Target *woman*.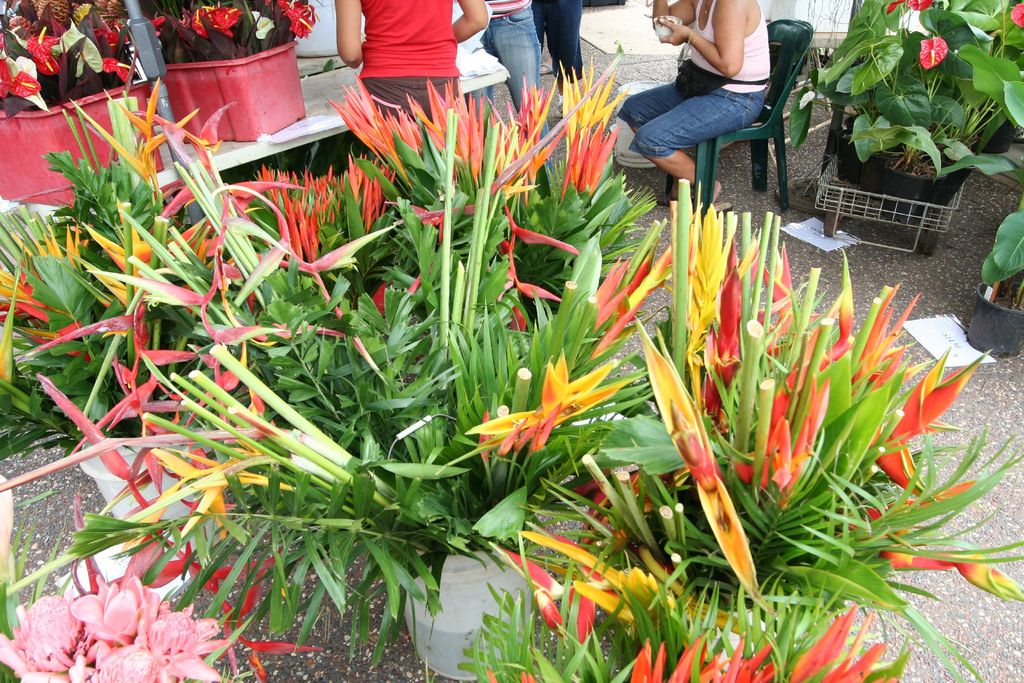
Target region: x1=335, y1=0, x2=490, y2=124.
